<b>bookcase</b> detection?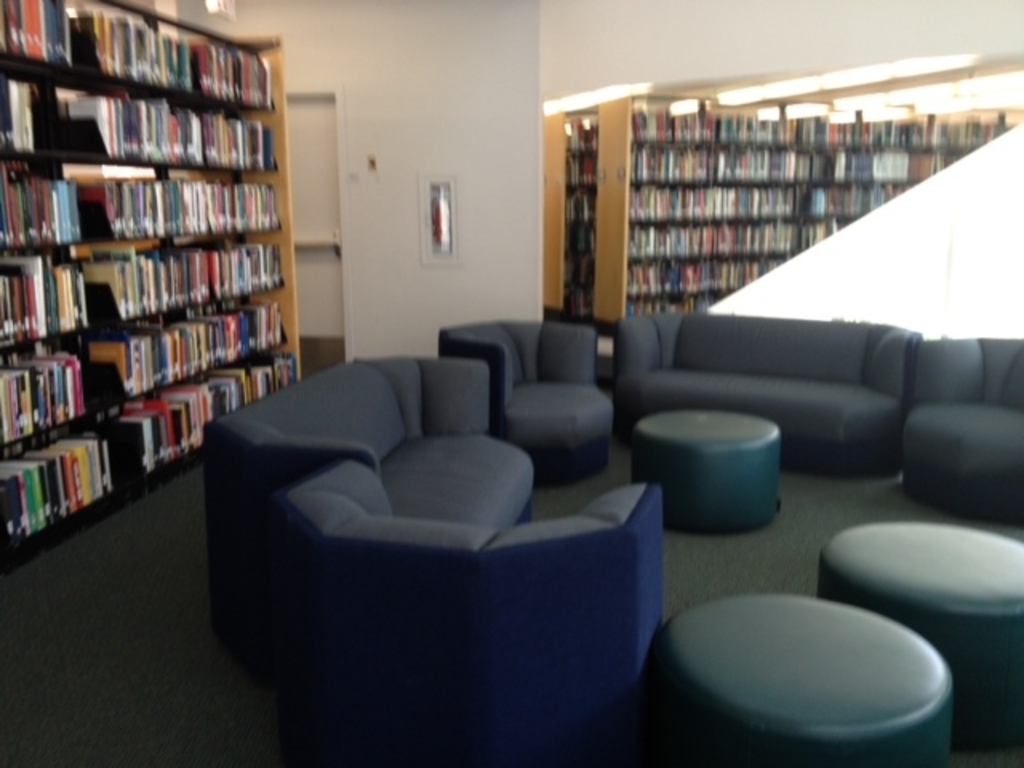
box=[0, 0, 304, 555]
